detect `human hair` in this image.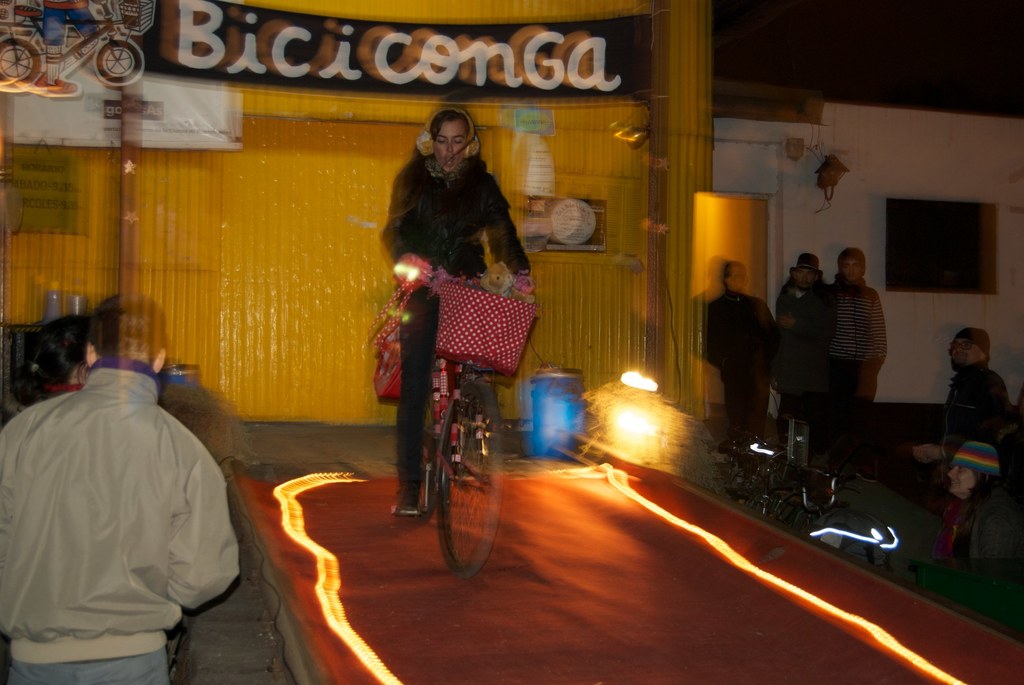
Detection: l=838, t=245, r=865, b=277.
